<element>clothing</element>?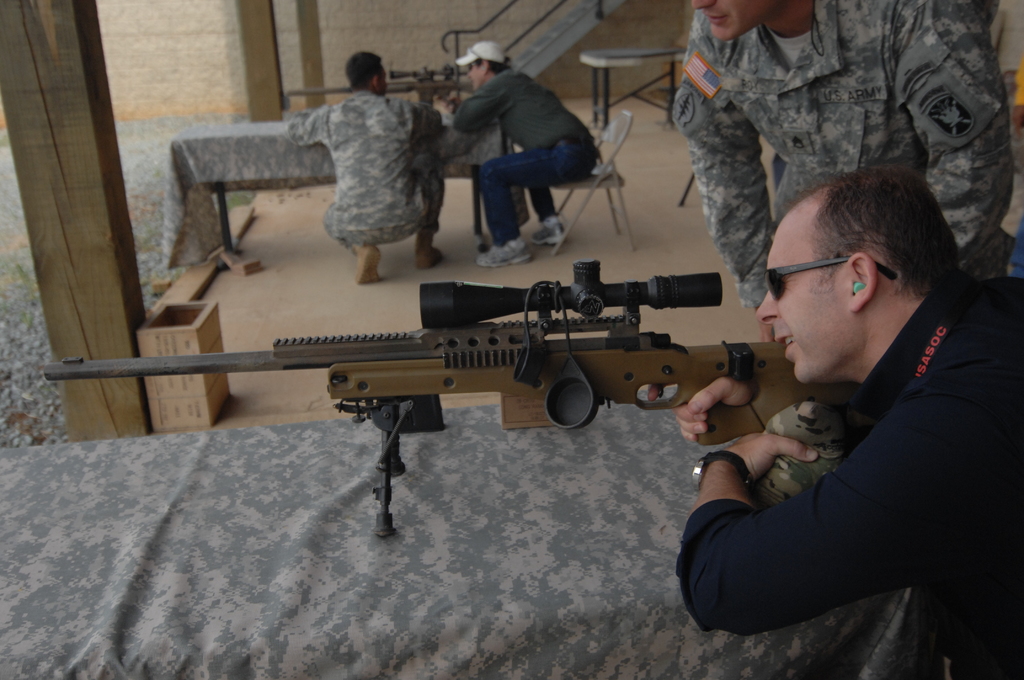
705/180/1008/660
